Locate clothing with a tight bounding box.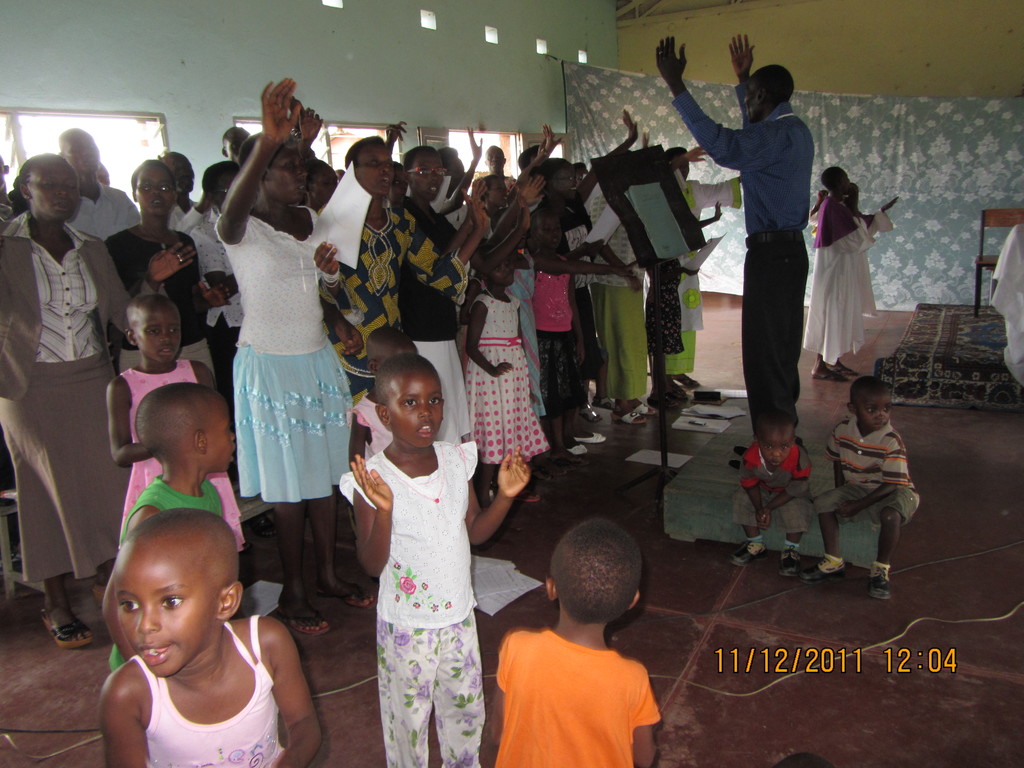
{"x1": 809, "y1": 415, "x2": 922, "y2": 526}.
